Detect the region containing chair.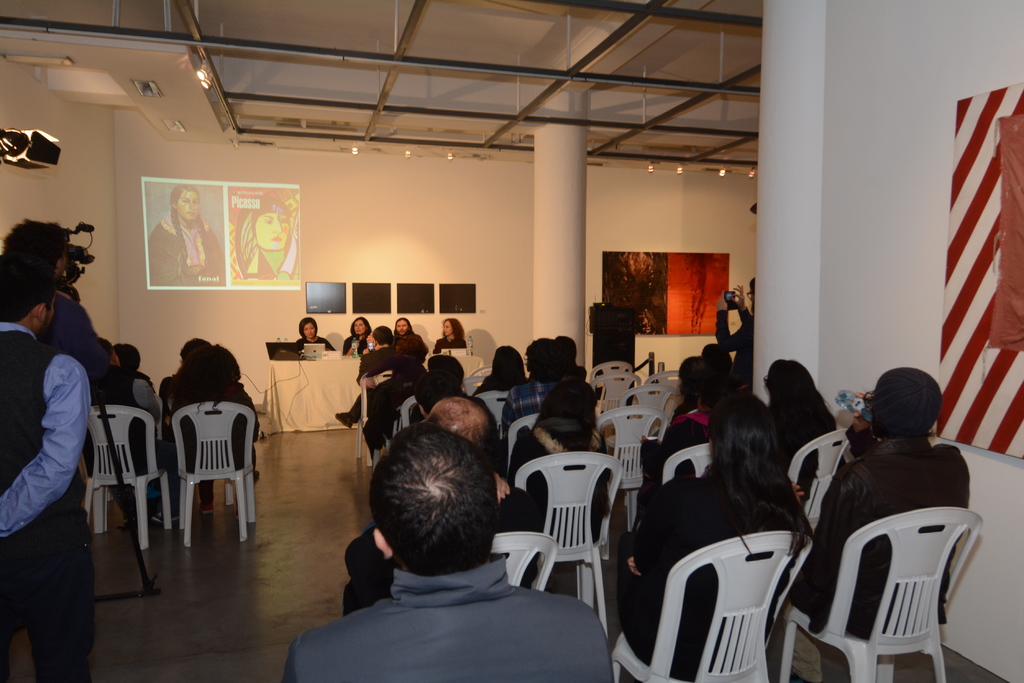
<bbox>645, 367, 682, 394</bbox>.
